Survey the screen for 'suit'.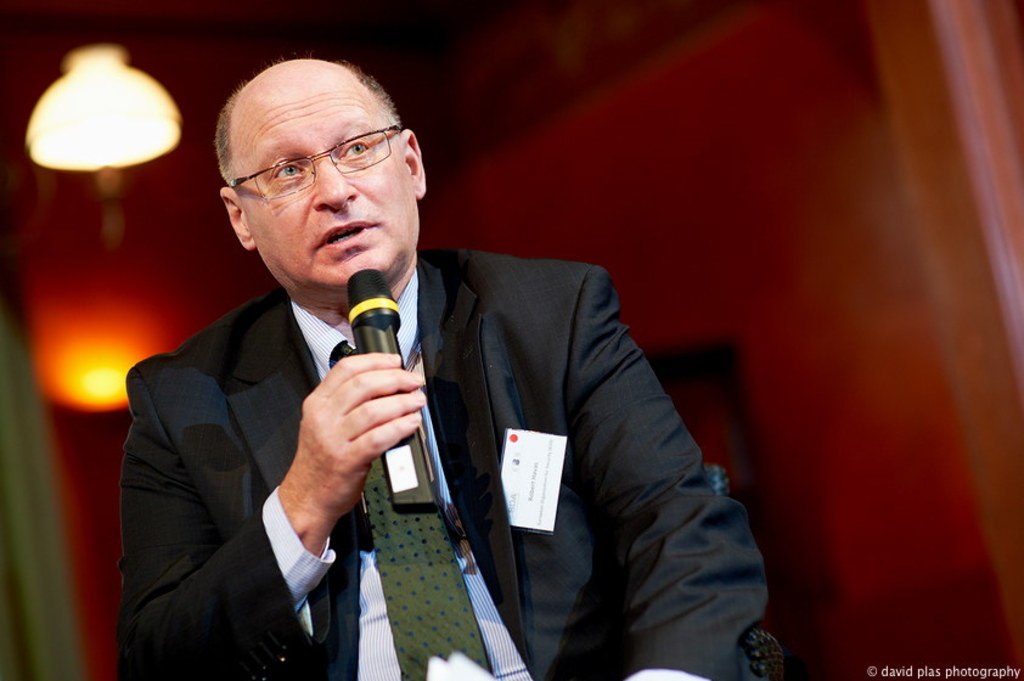
Survey found: {"left": 156, "top": 150, "right": 641, "bottom": 680}.
